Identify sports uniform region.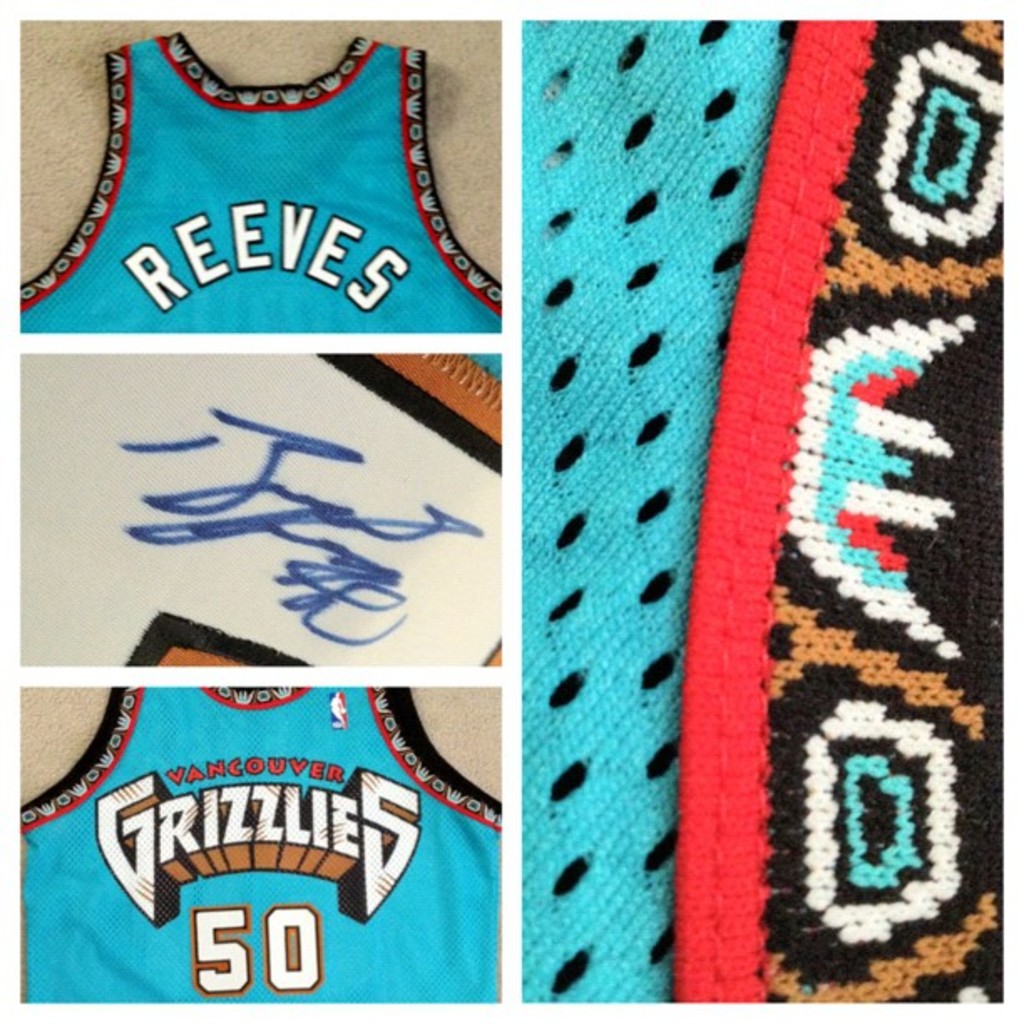
Region: 22/679/504/1001.
